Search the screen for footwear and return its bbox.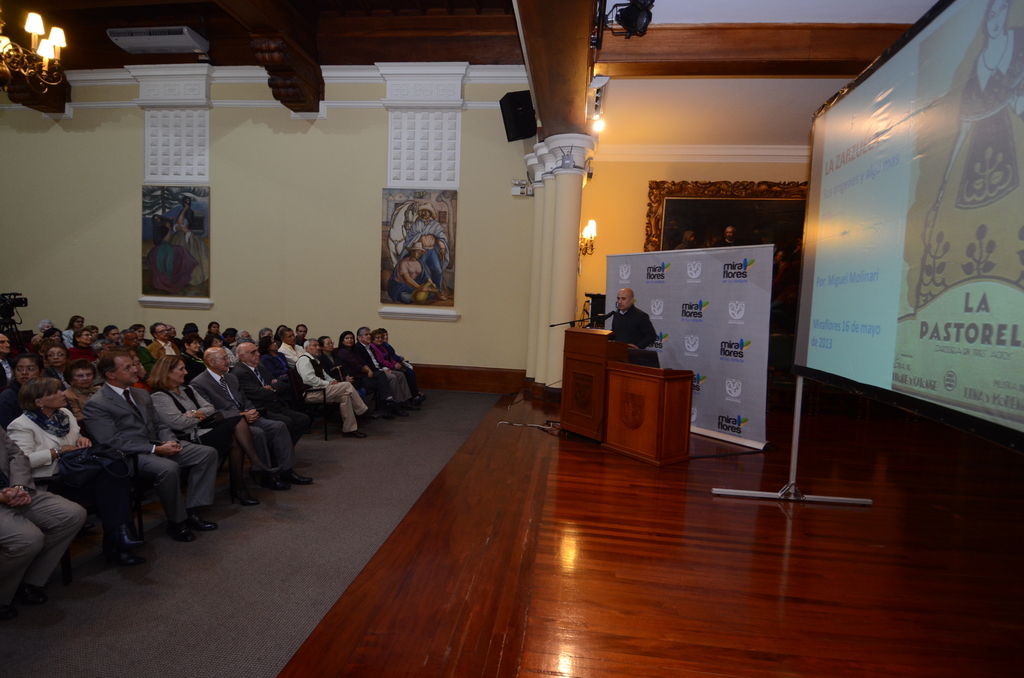
Found: <bbox>104, 523, 147, 557</bbox>.
